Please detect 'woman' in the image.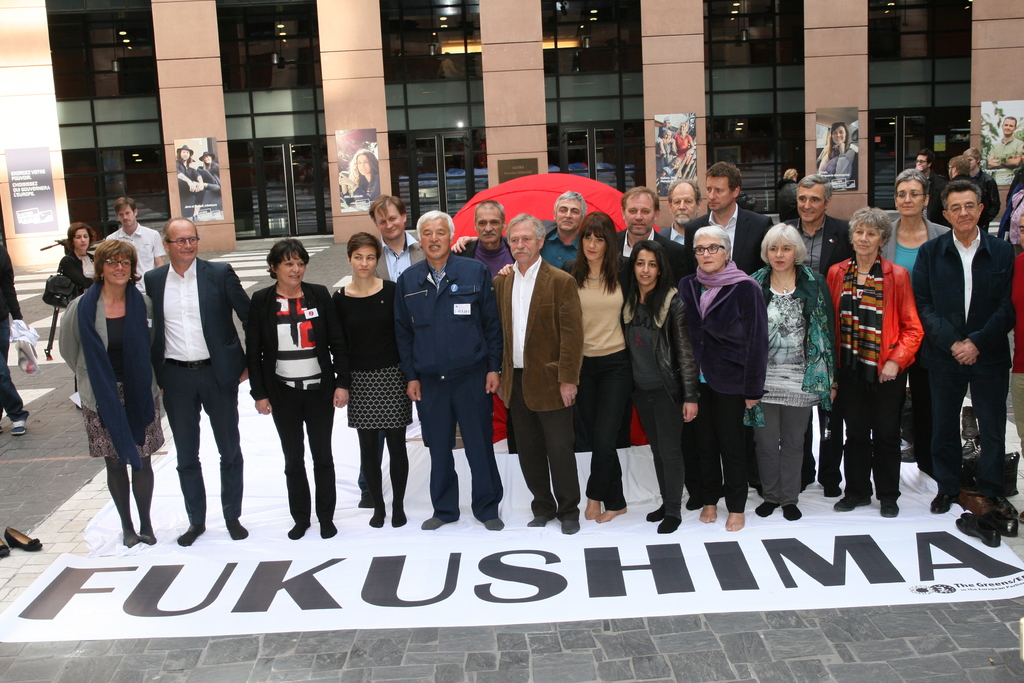
crop(826, 207, 925, 517).
